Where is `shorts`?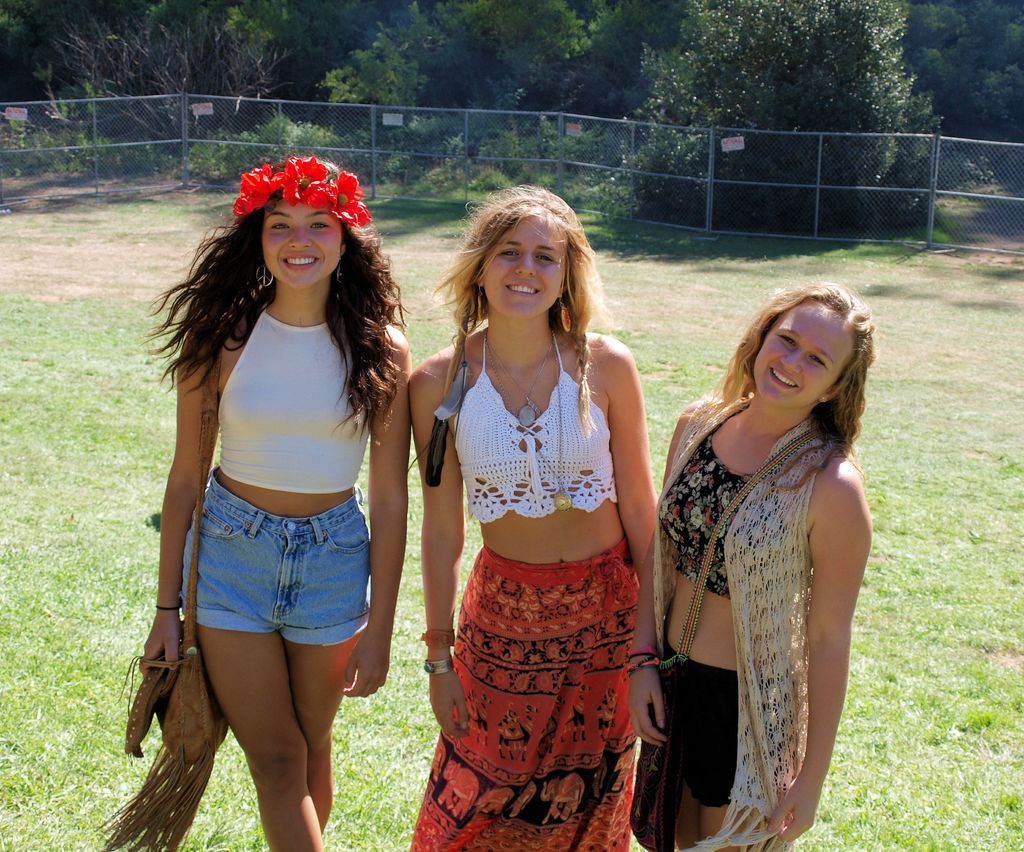
BBox(668, 642, 737, 810).
